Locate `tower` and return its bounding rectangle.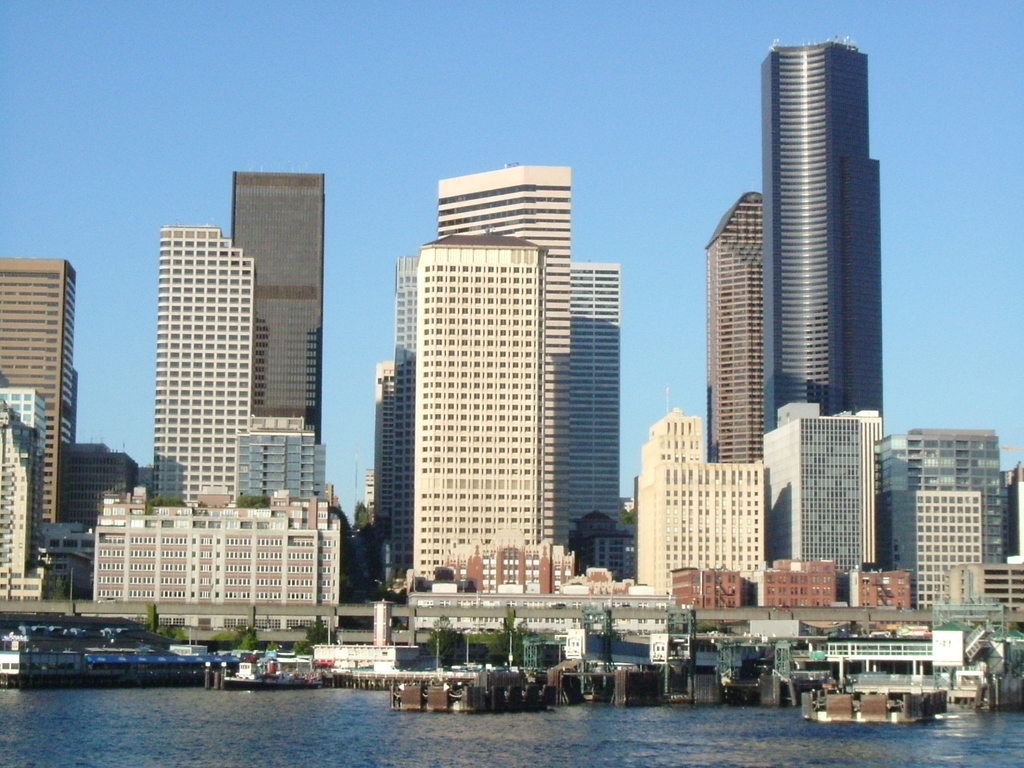
365 163 639 591.
